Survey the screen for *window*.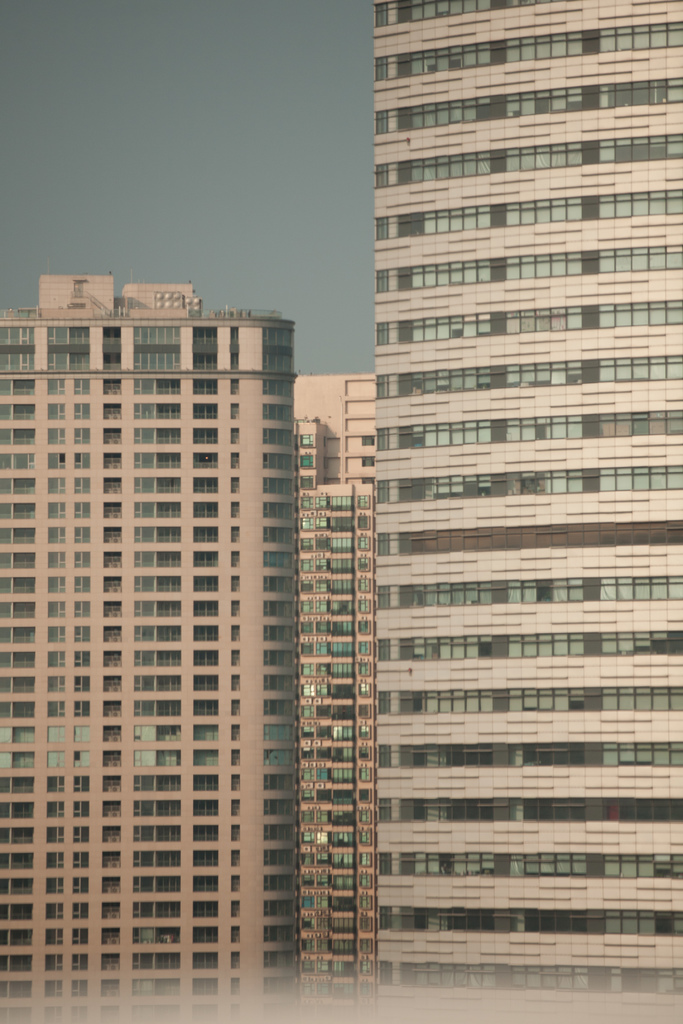
Survey found: region(193, 954, 213, 966).
